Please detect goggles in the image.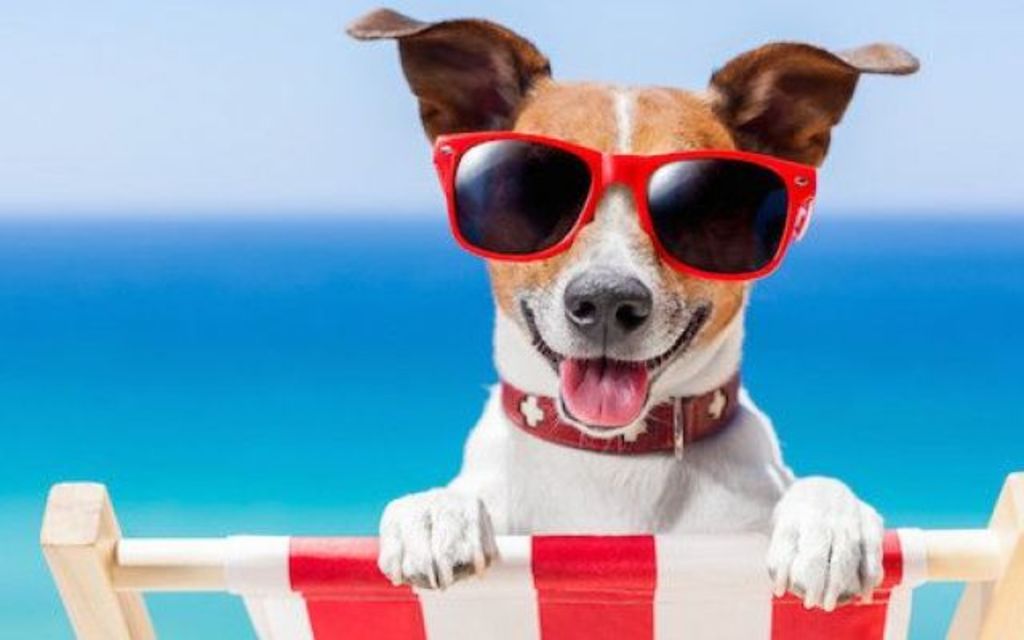
bbox(458, 141, 819, 278).
